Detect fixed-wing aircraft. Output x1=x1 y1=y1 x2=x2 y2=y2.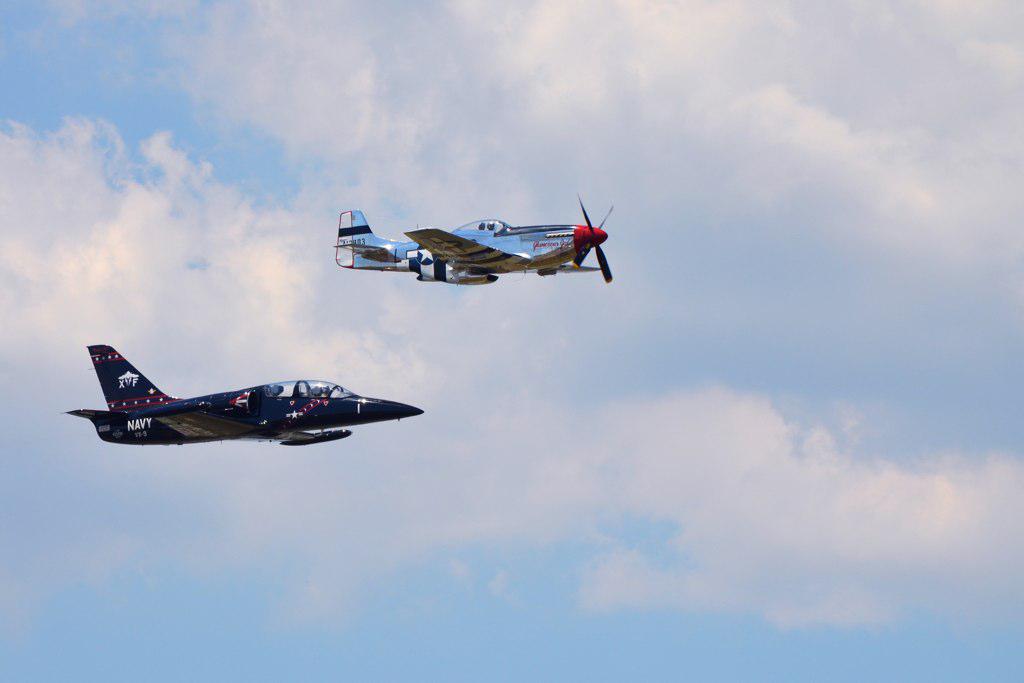
x1=62 y1=340 x2=418 y2=442.
